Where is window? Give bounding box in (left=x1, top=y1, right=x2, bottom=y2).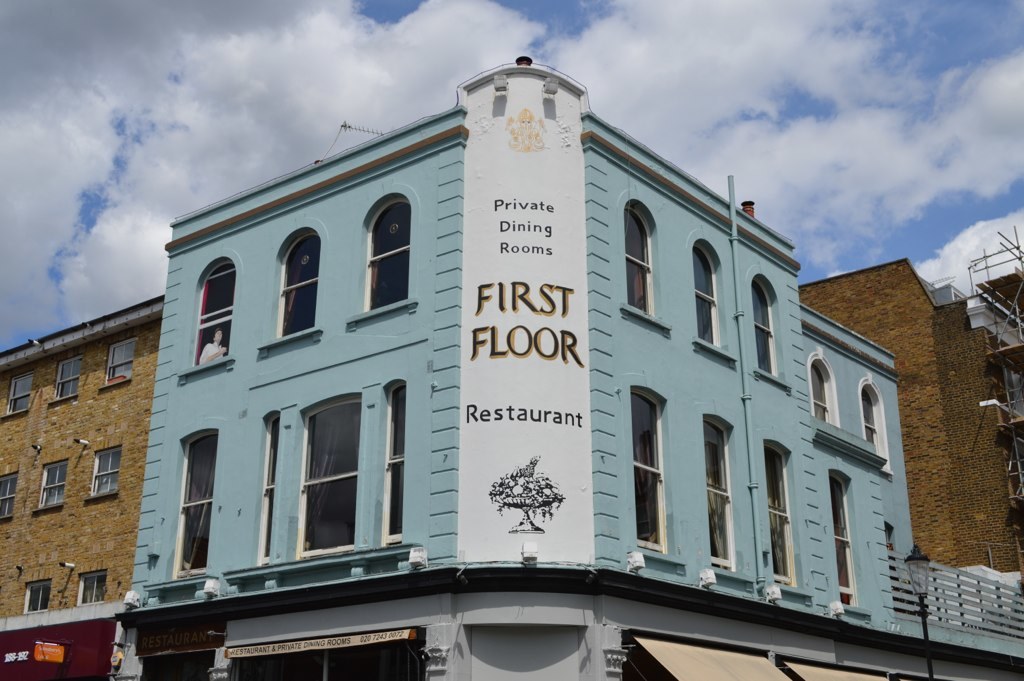
(left=257, top=410, right=276, bottom=573).
